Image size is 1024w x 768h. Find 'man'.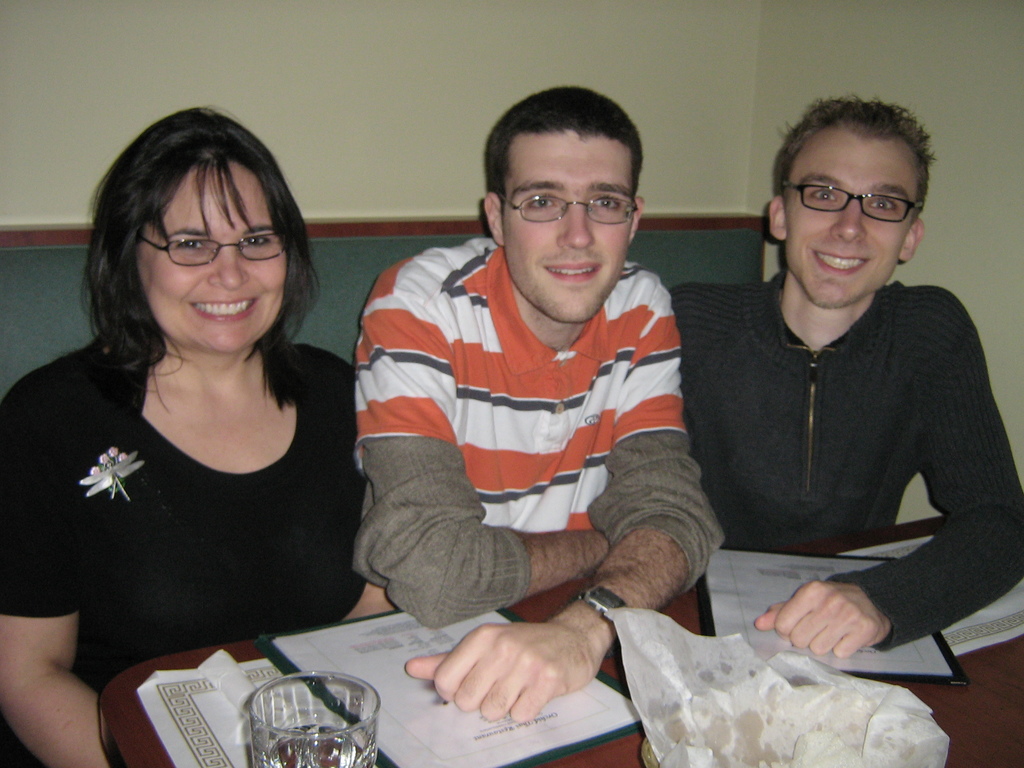
<region>350, 82, 719, 728</region>.
